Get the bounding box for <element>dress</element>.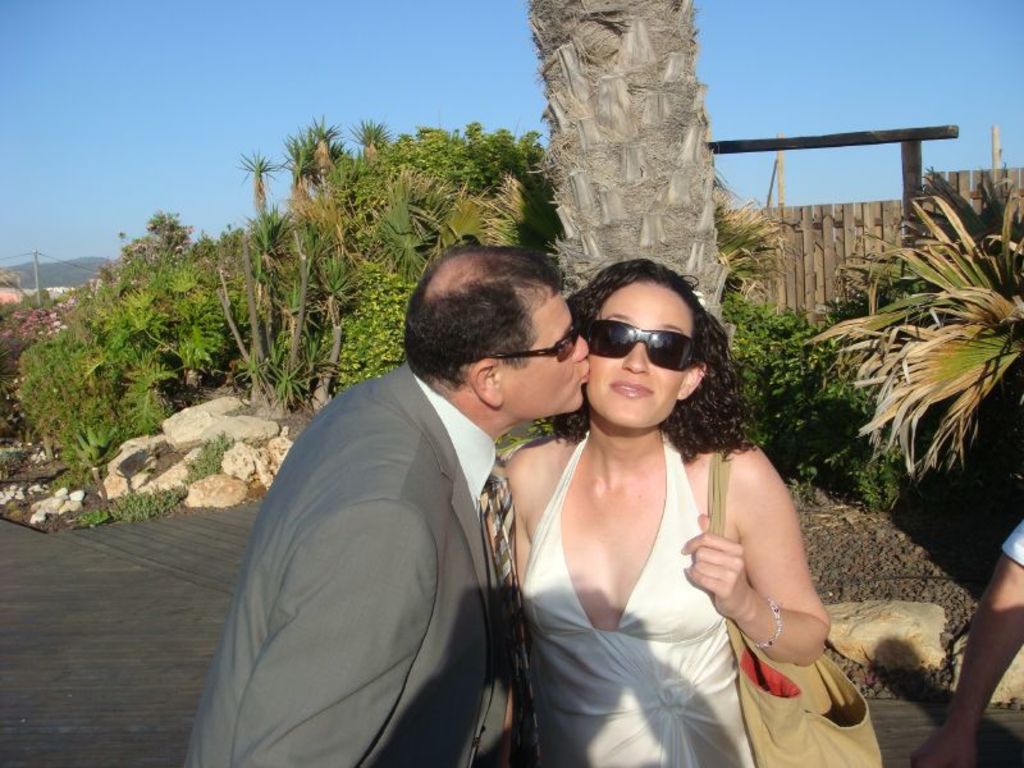
left=516, top=436, right=755, bottom=767.
